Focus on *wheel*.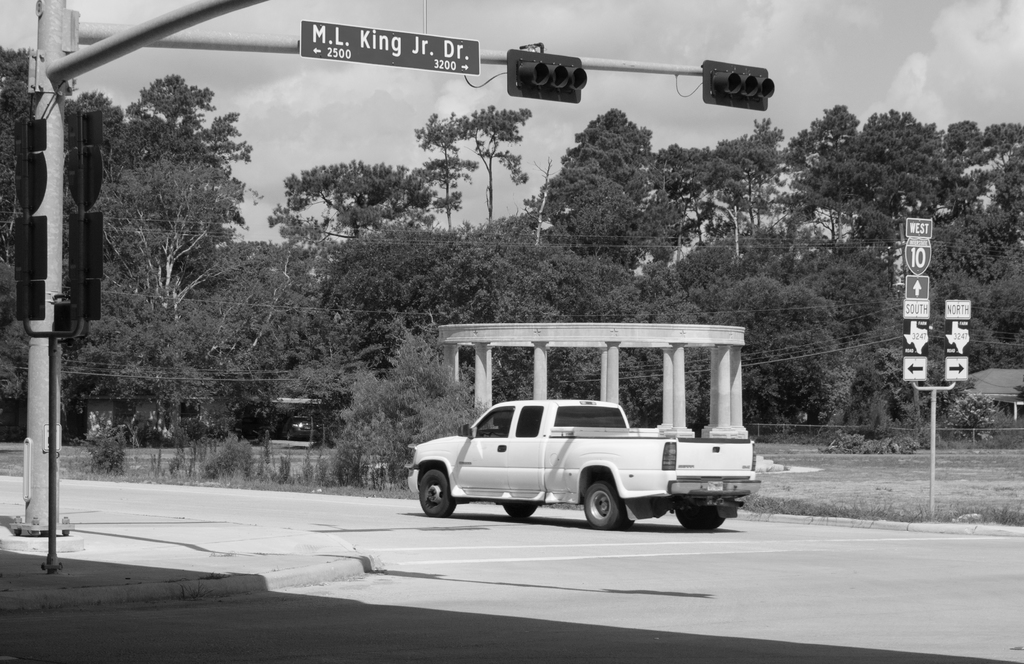
Focused at (x1=578, y1=470, x2=625, y2=537).
